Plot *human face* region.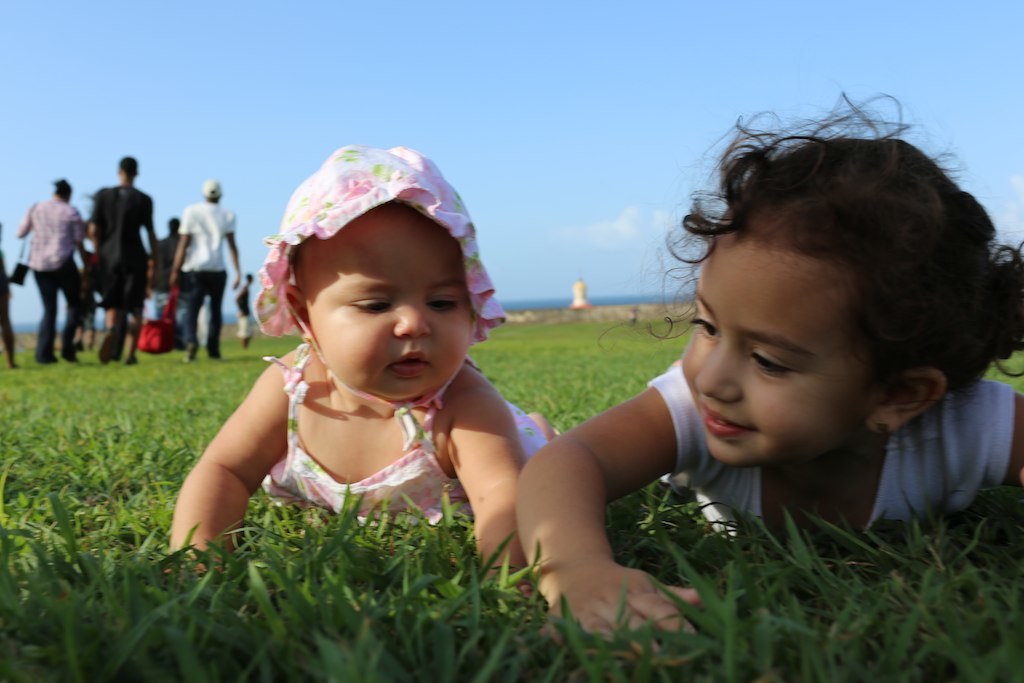
Plotted at 677/224/870/463.
